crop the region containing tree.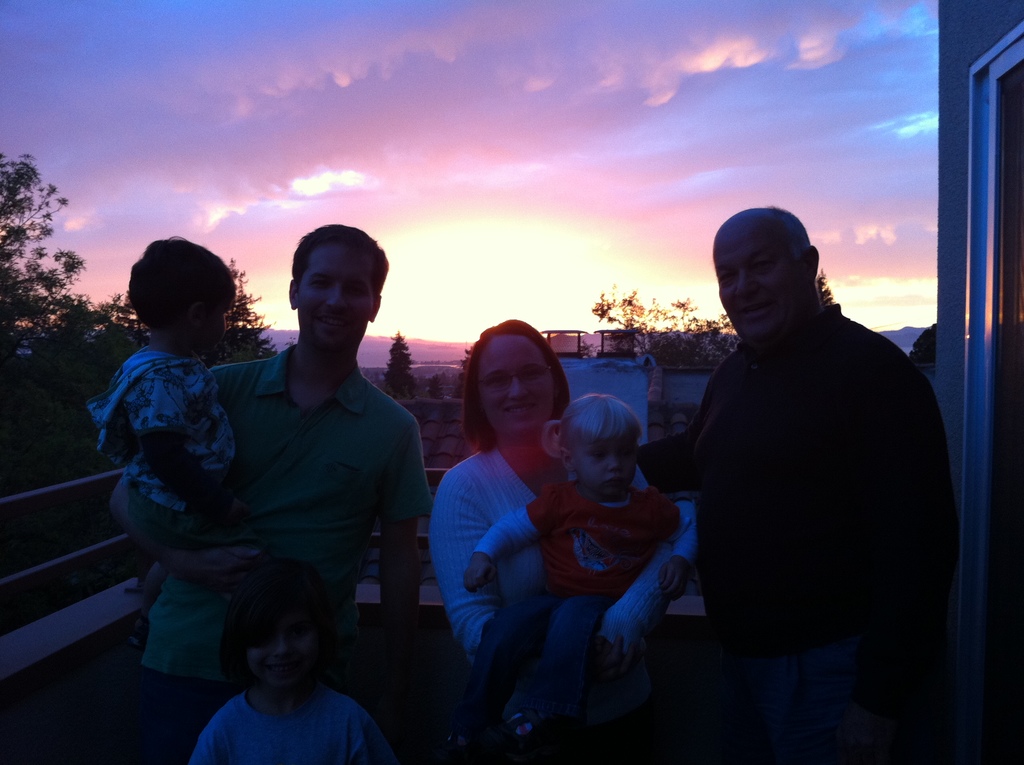
Crop region: (0, 150, 282, 432).
